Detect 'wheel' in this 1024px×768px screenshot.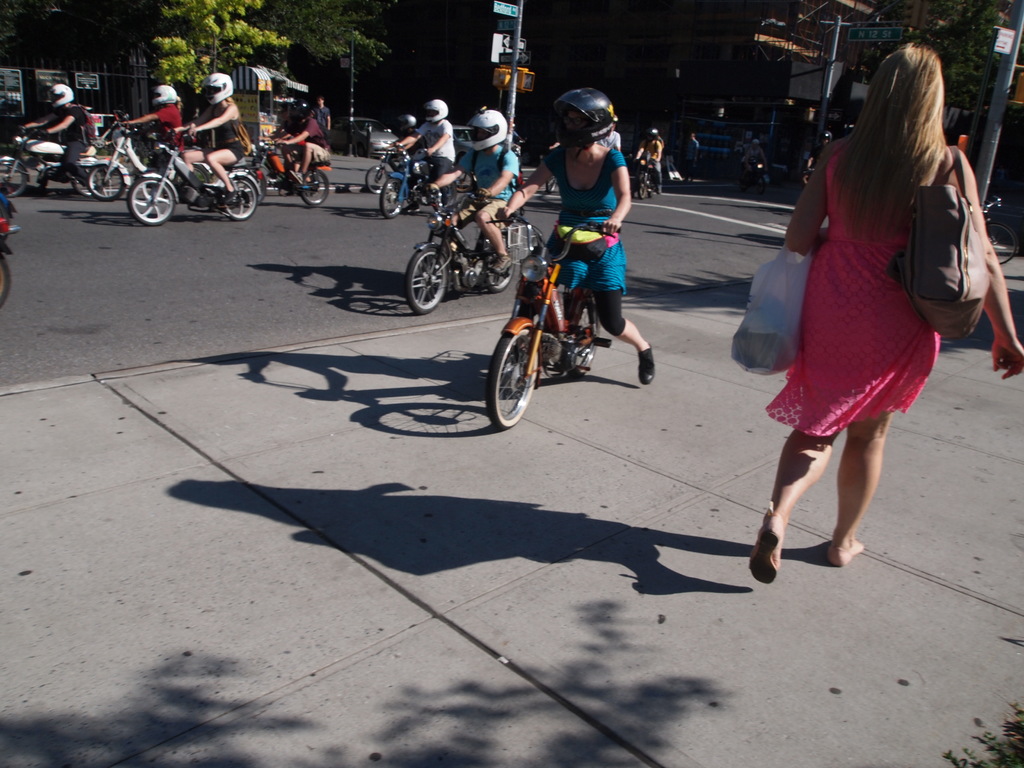
Detection: pyautogui.locateOnScreen(404, 248, 452, 315).
